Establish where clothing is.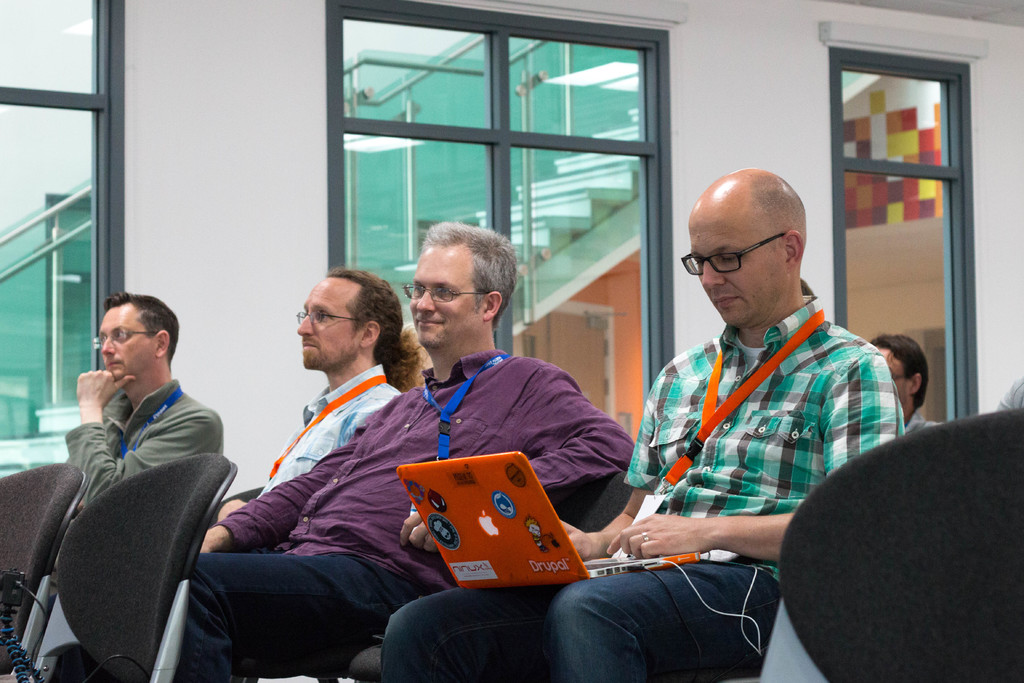
Established at left=378, top=275, right=908, bottom=682.
